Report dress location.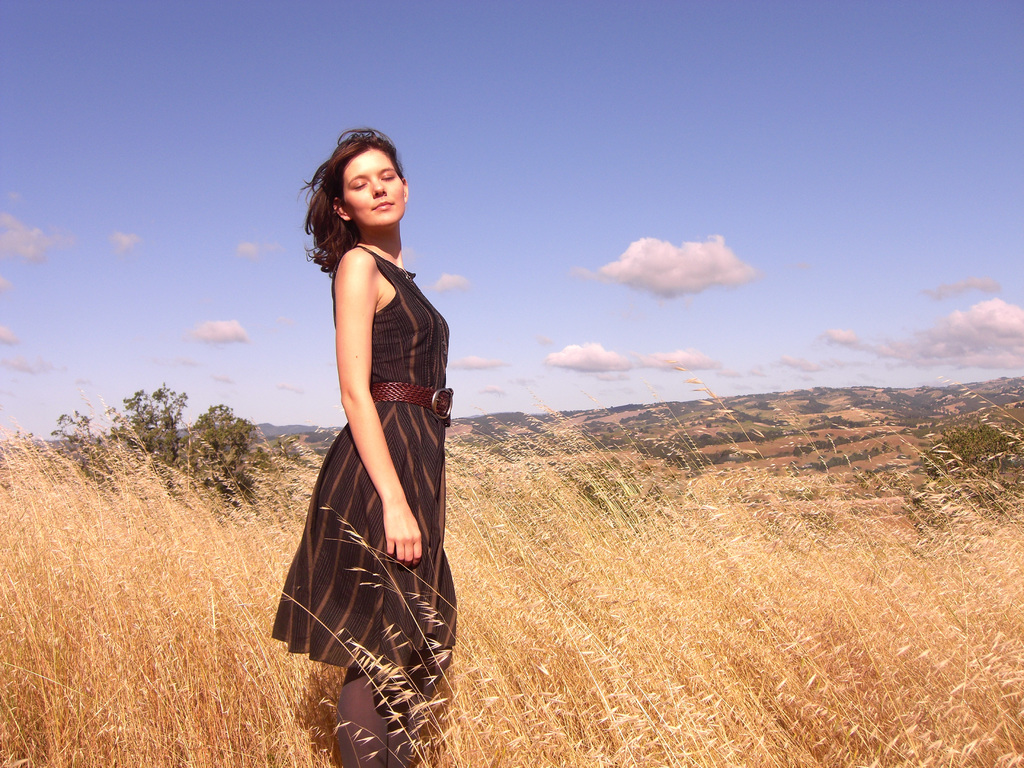
Report: [302,141,451,659].
